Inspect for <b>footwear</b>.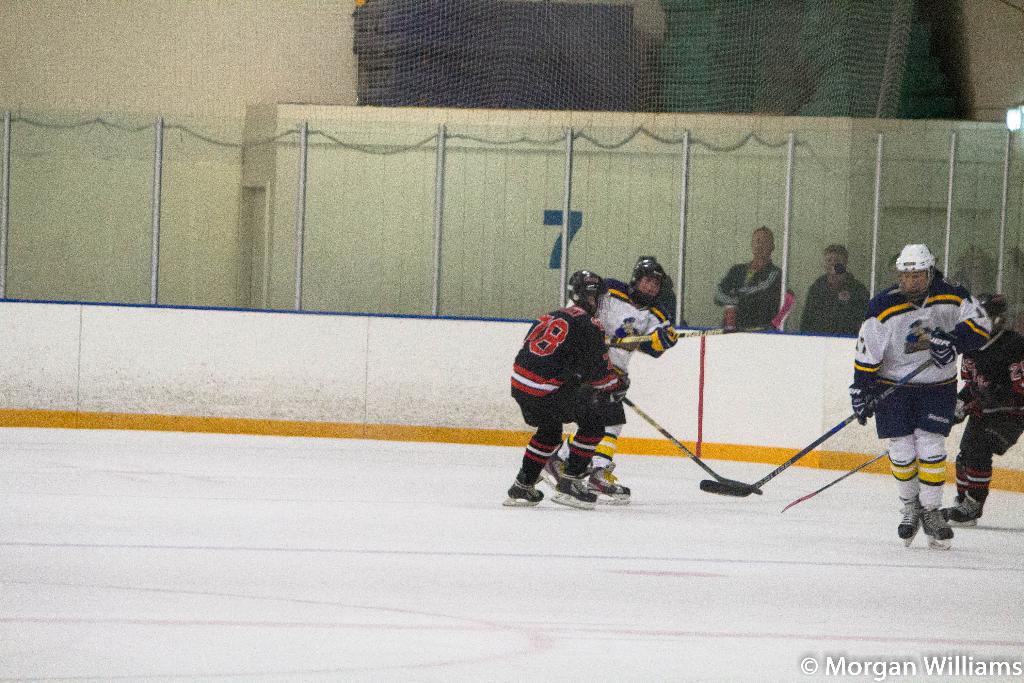
Inspection: 938, 491, 980, 522.
